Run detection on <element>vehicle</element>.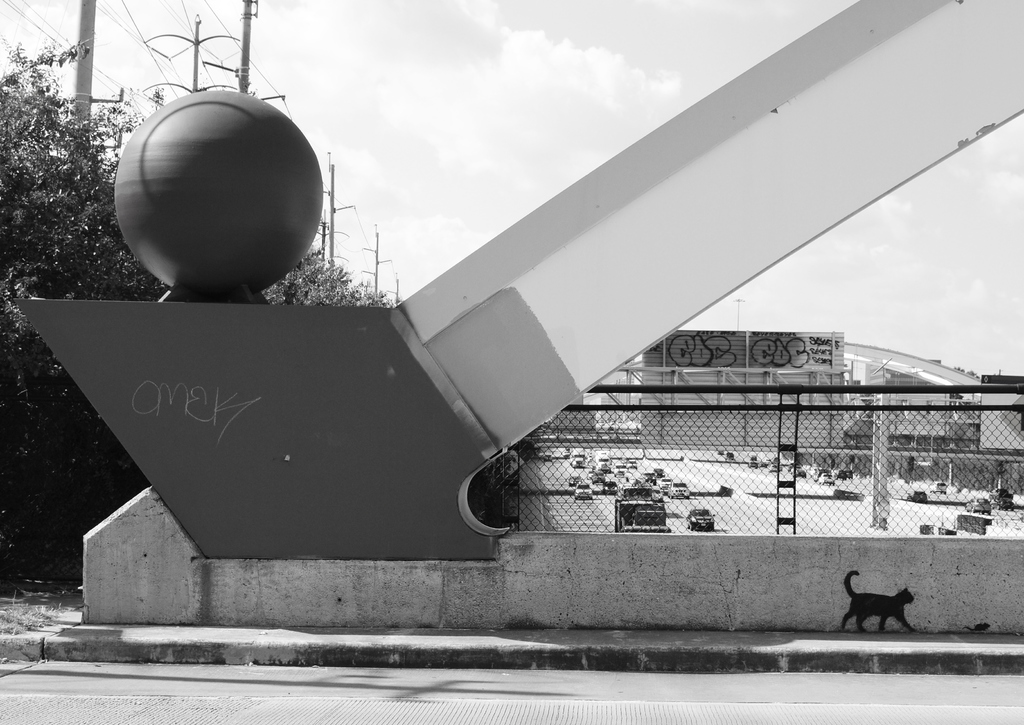
Result: region(906, 489, 925, 501).
